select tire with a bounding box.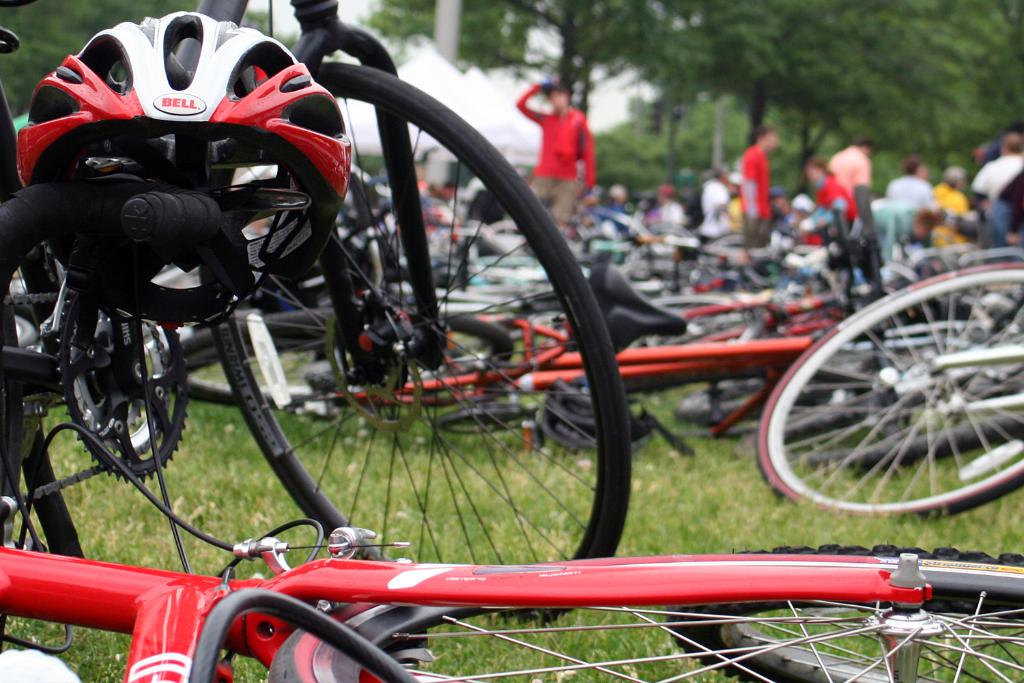
207, 57, 629, 628.
